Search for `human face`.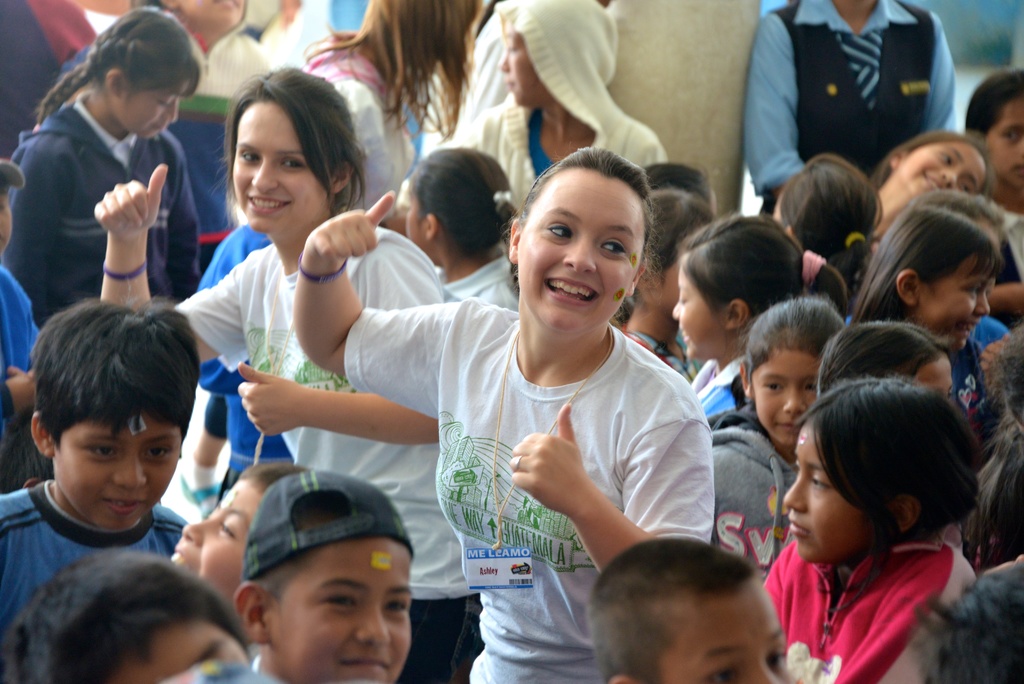
Found at select_region(169, 471, 259, 604).
